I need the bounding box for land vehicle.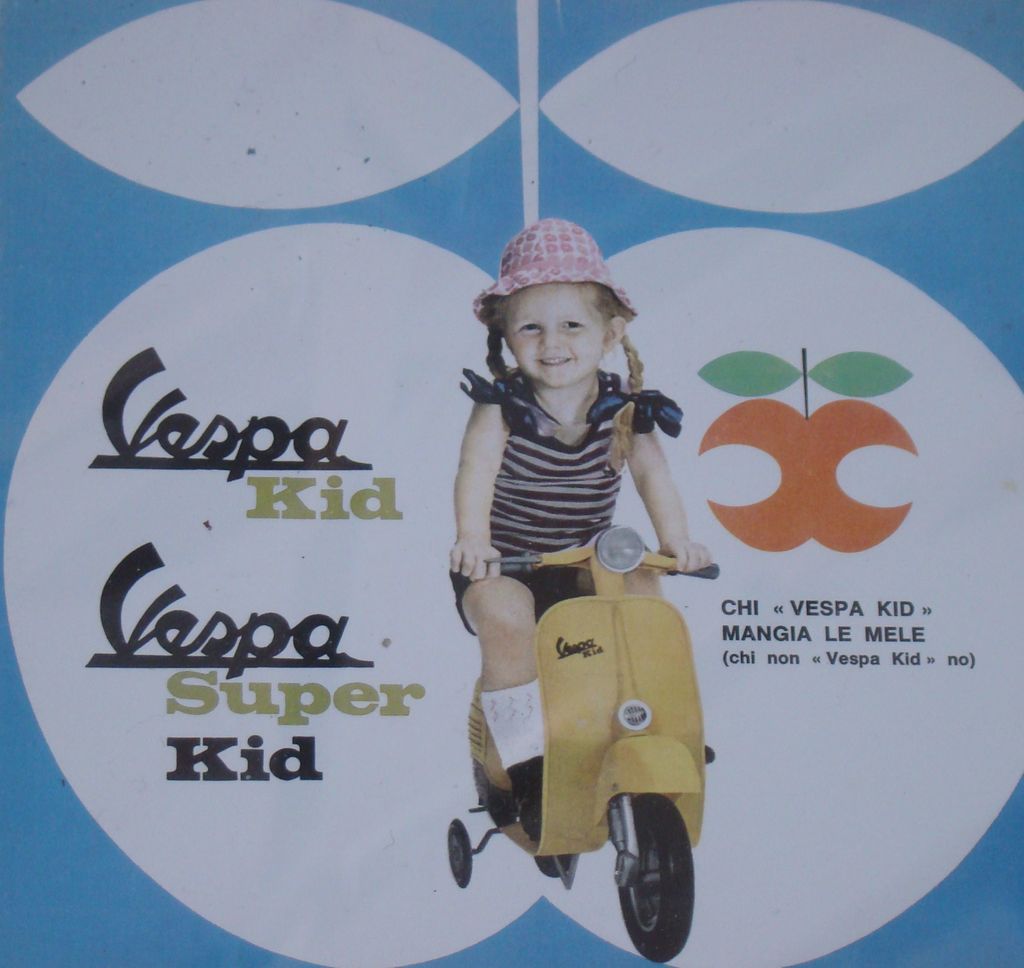
Here it is: (x1=420, y1=517, x2=731, y2=951).
